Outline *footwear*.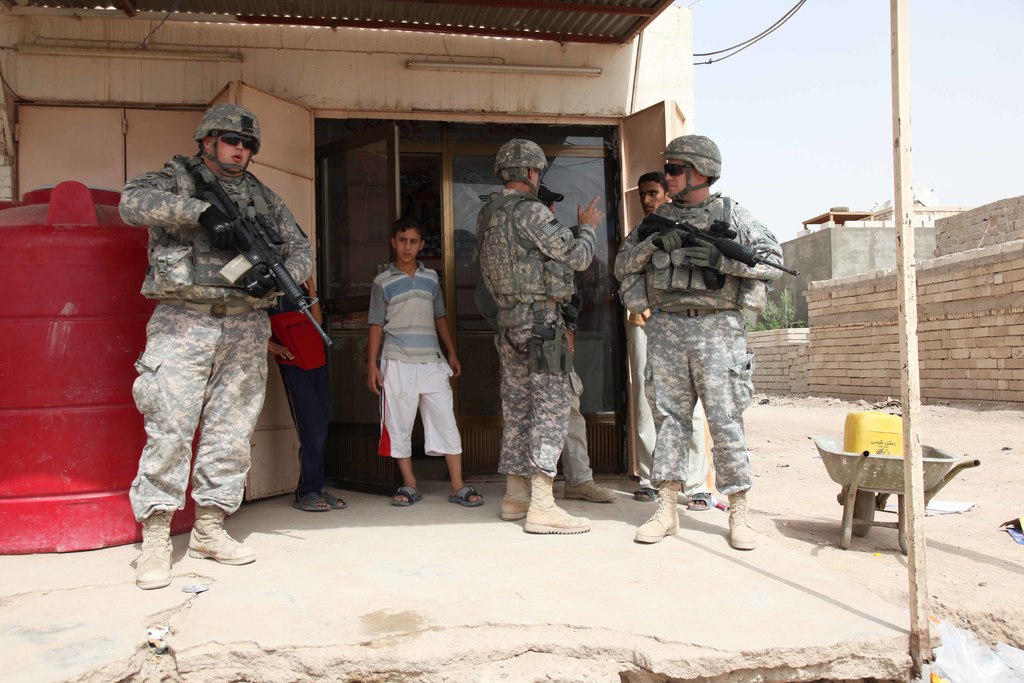
Outline: x1=684, y1=491, x2=712, y2=514.
